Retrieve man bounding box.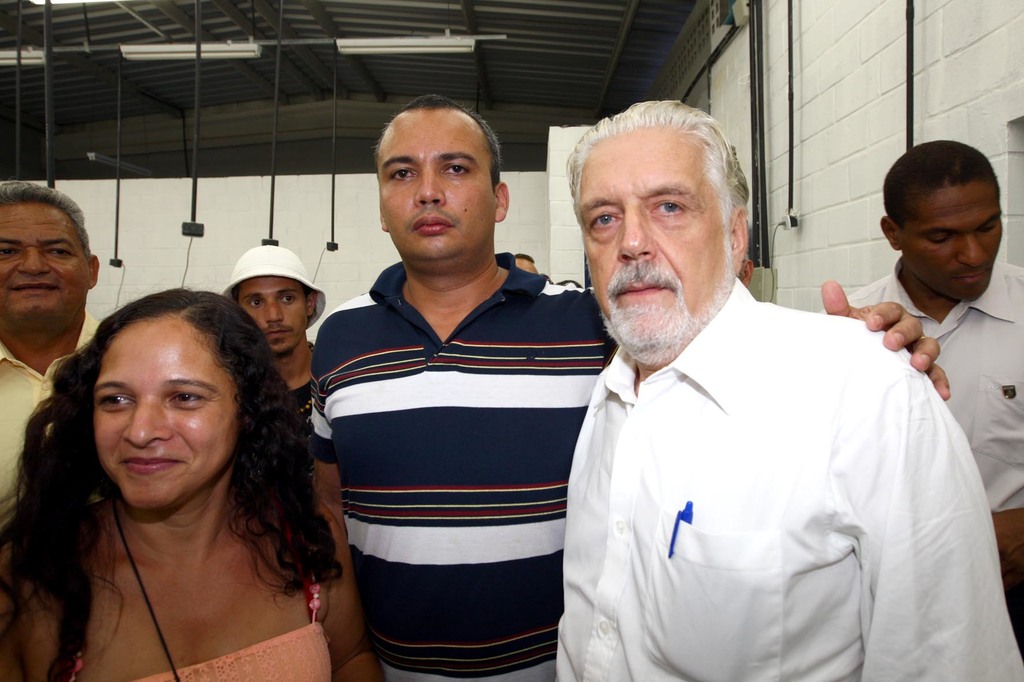
Bounding box: box=[218, 244, 330, 445].
